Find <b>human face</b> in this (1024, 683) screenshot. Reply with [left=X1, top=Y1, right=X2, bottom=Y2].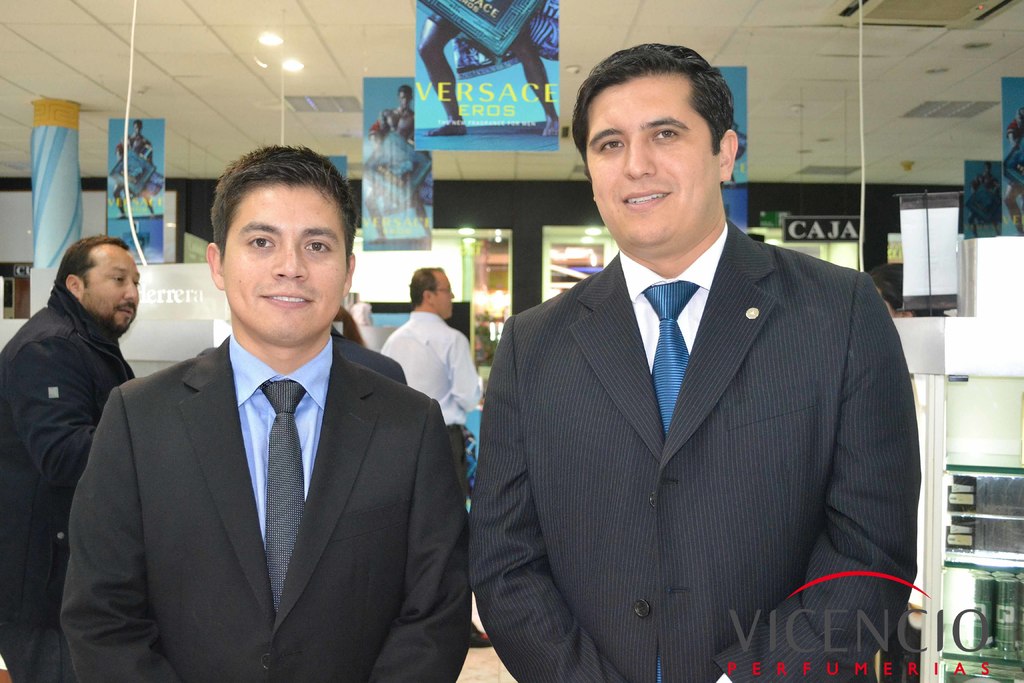
[left=434, top=270, right=452, bottom=318].
